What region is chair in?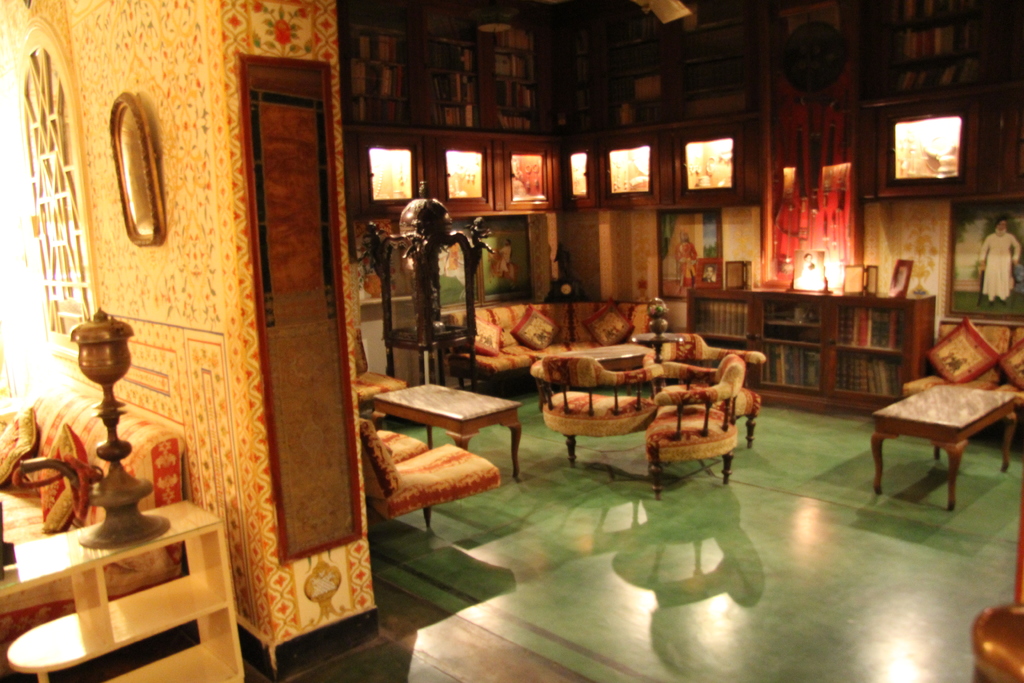
[left=900, top=320, right=1012, bottom=397].
